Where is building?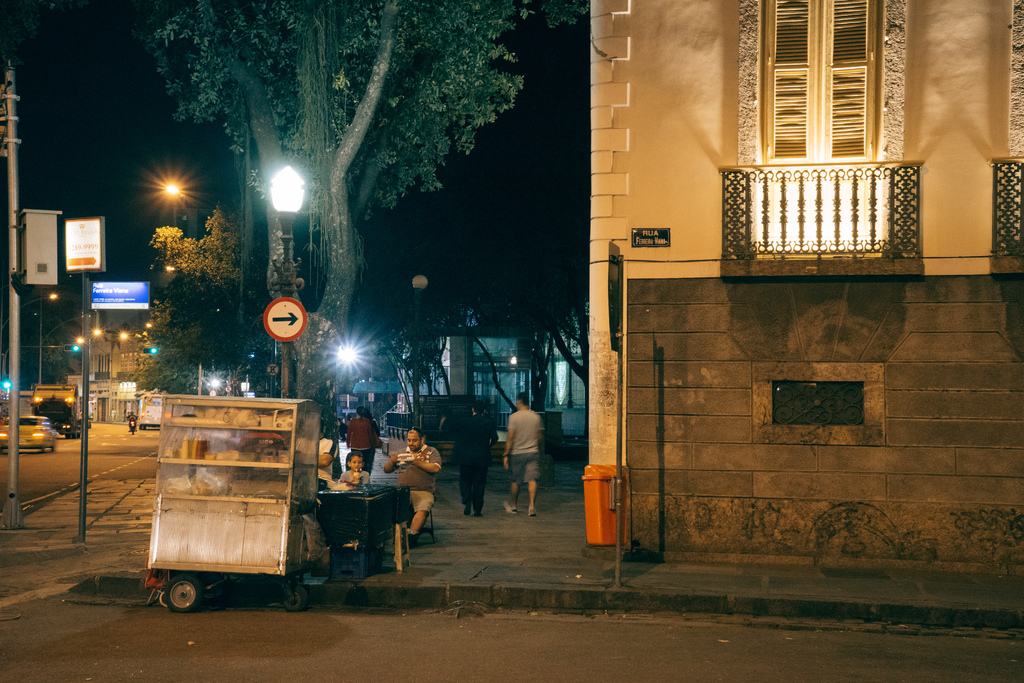
Rect(341, 324, 586, 439).
